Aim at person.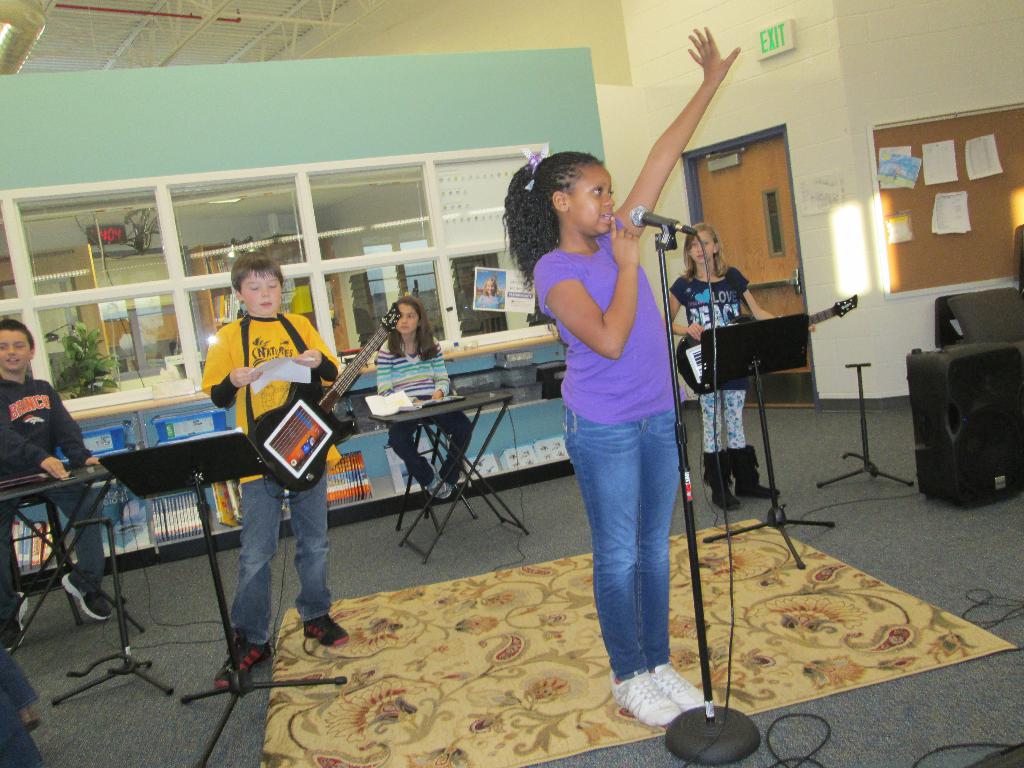
Aimed at [501, 20, 742, 730].
